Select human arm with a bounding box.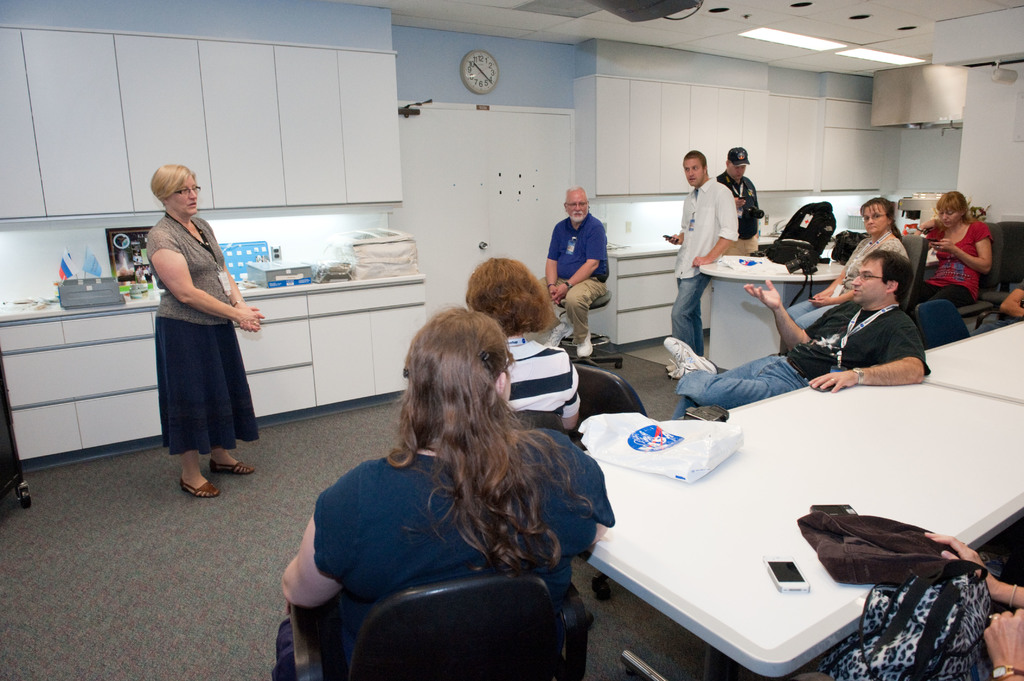
[x1=277, y1=465, x2=358, y2=607].
